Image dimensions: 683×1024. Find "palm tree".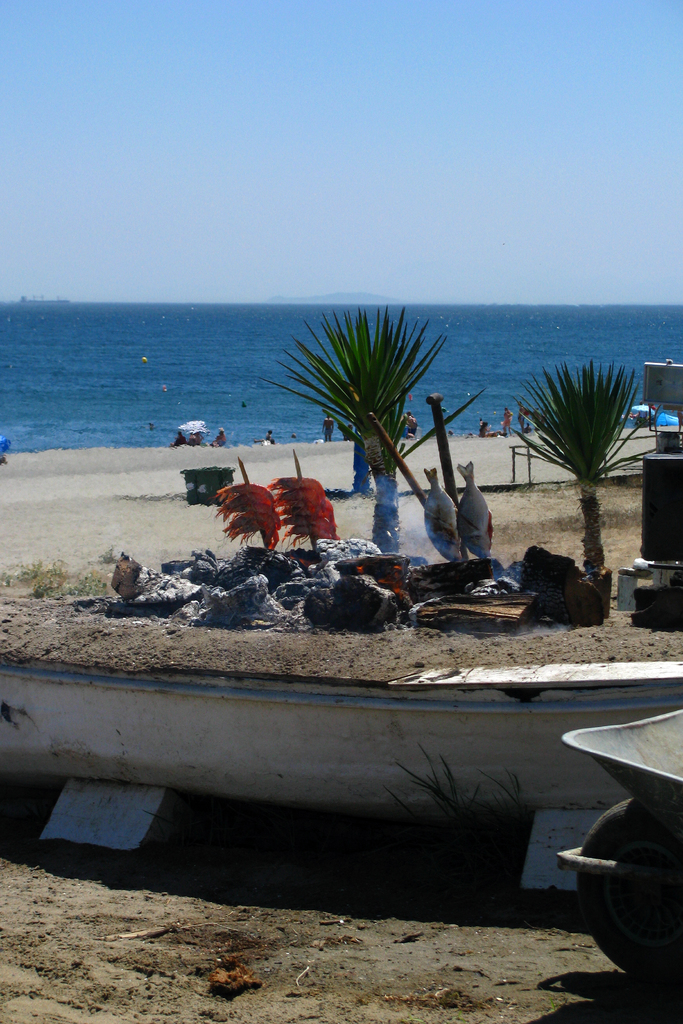
286 314 461 529.
